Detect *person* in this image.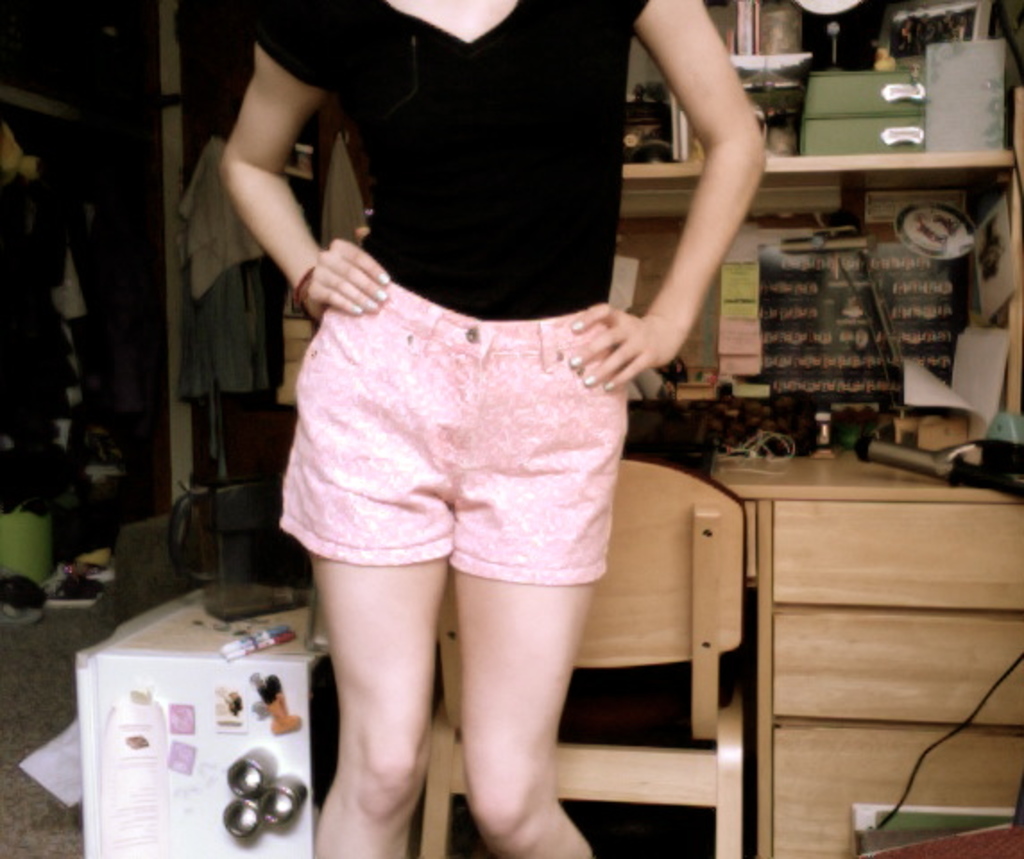
Detection: <bbox>249, 0, 721, 839</bbox>.
